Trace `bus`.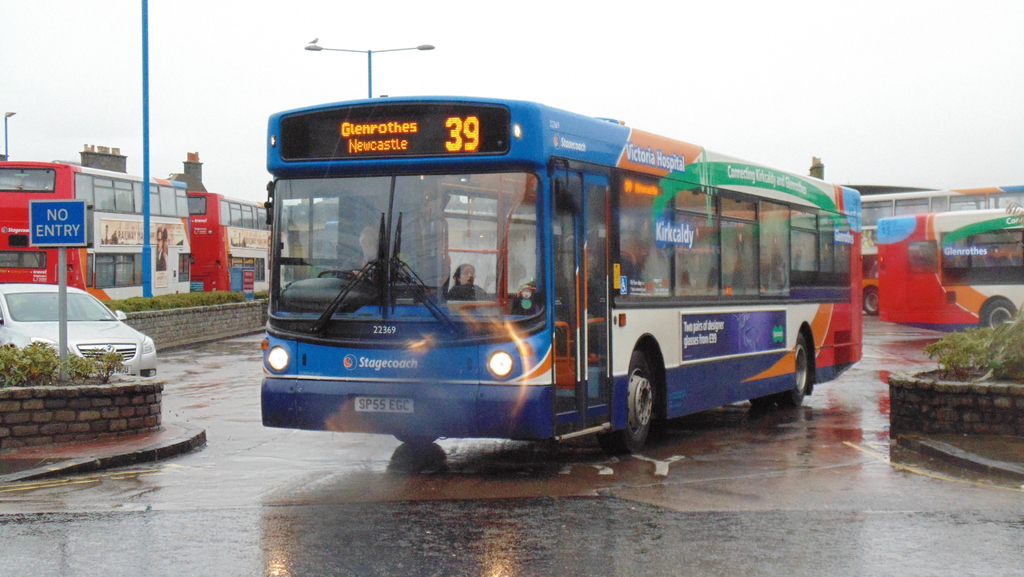
Traced to 879 204 1023 333.
